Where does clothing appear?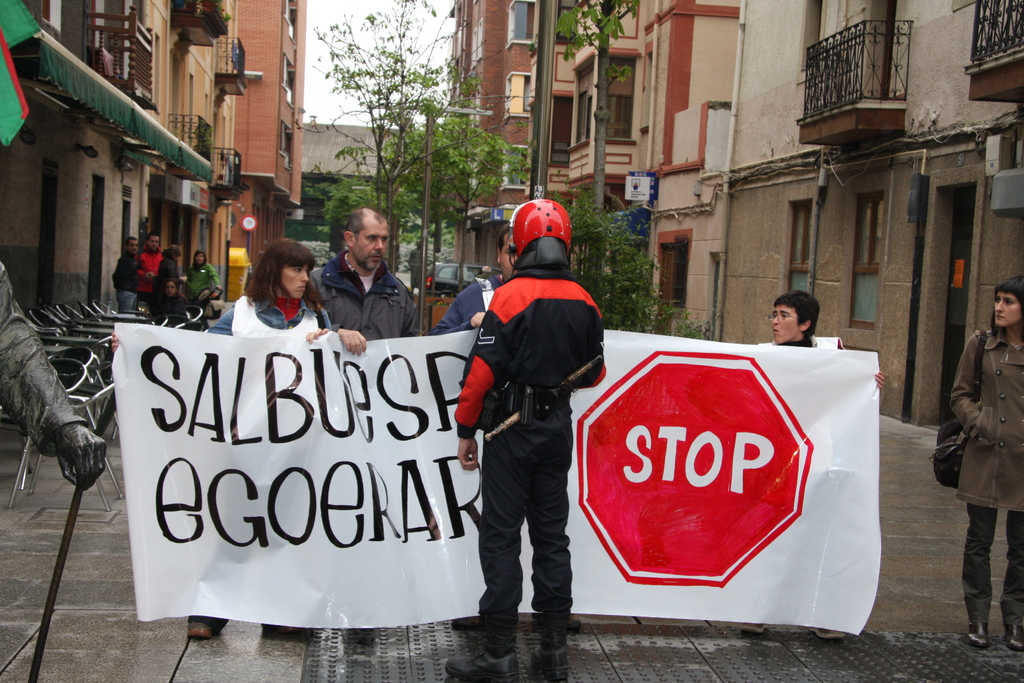
Appears at bbox=[113, 247, 138, 311].
